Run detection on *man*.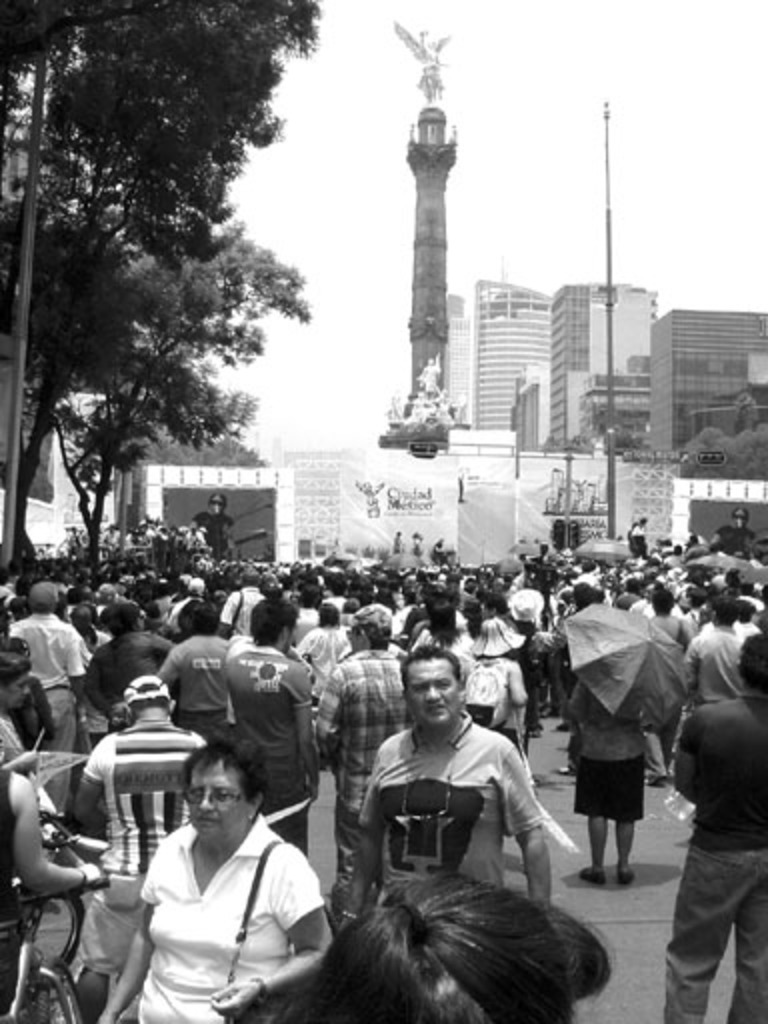
Result: <region>342, 660, 562, 916</region>.
